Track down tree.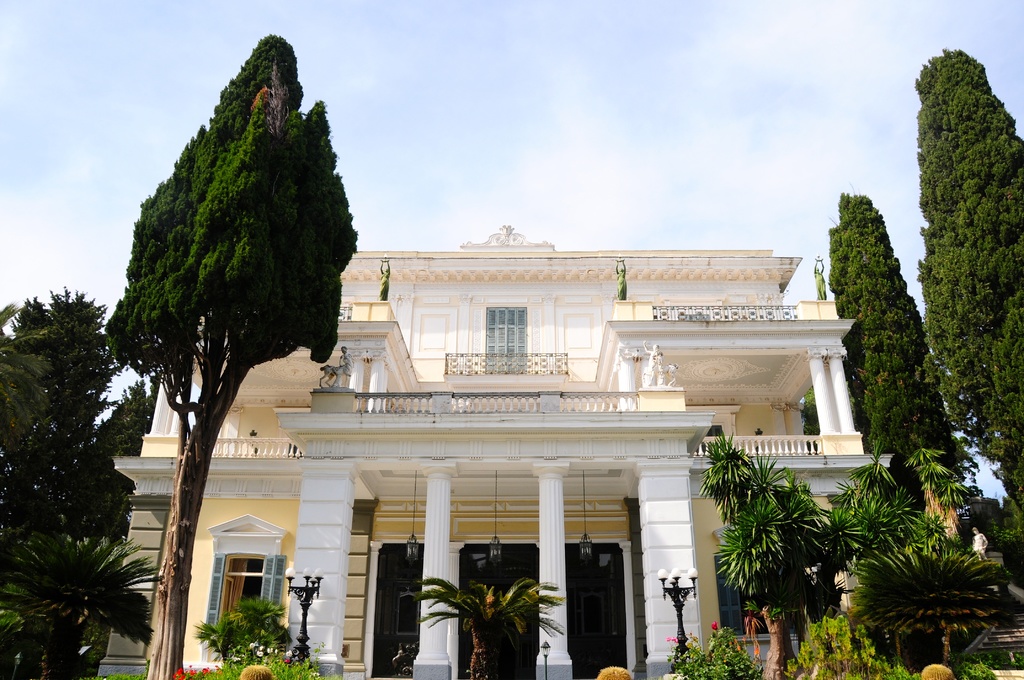
Tracked to 102/35/358/679.
